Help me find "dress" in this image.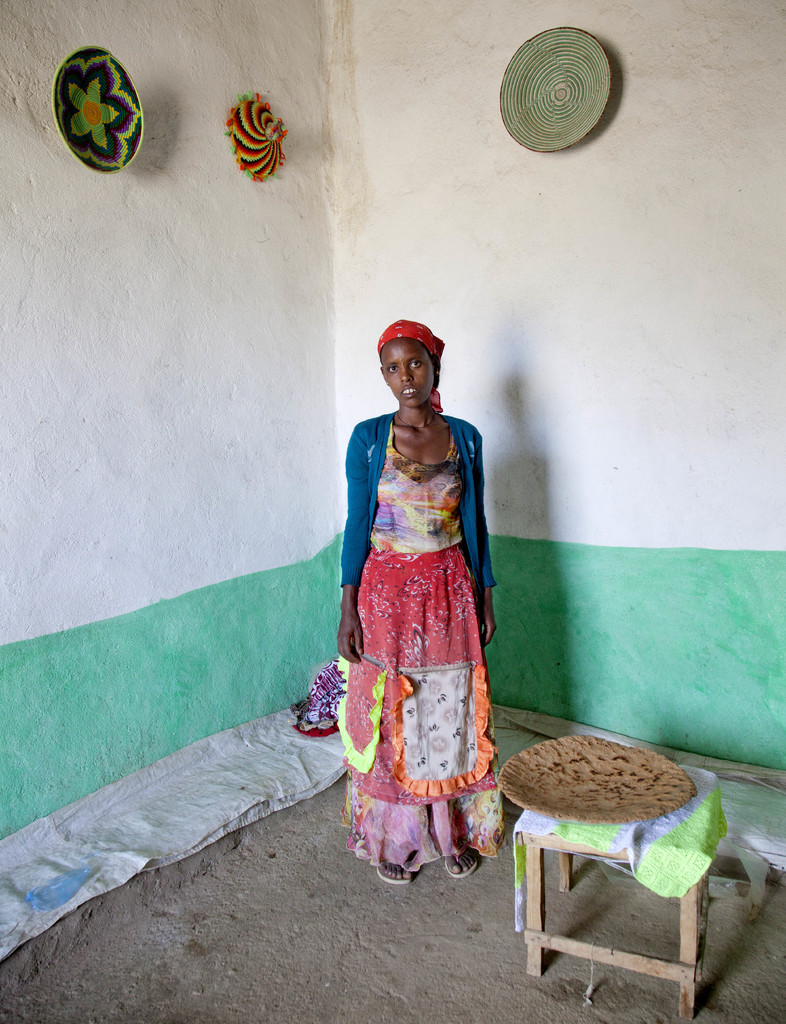
Found it: region(333, 436, 506, 833).
